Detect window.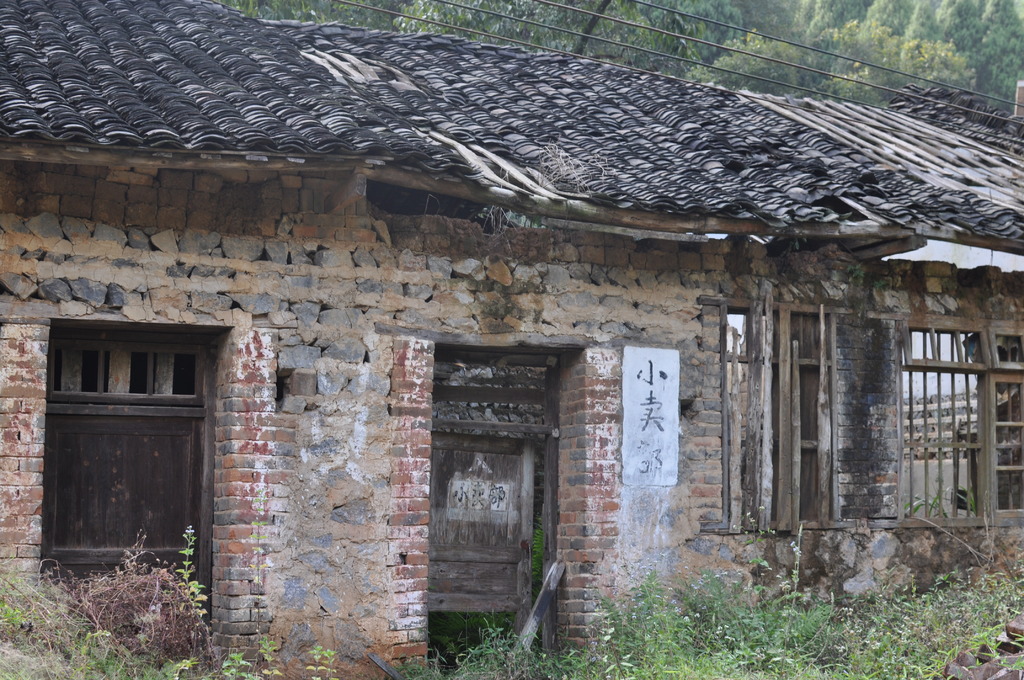
Detected at (26, 311, 239, 672).
